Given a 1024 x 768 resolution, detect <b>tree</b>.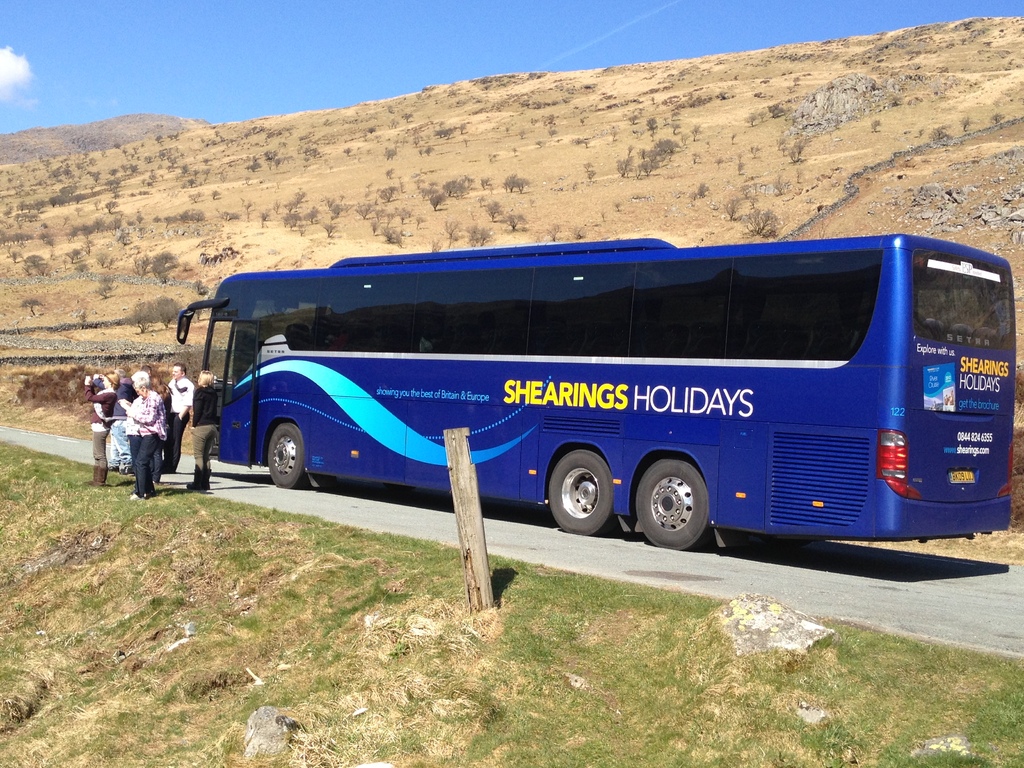
(323,222,340,234).
